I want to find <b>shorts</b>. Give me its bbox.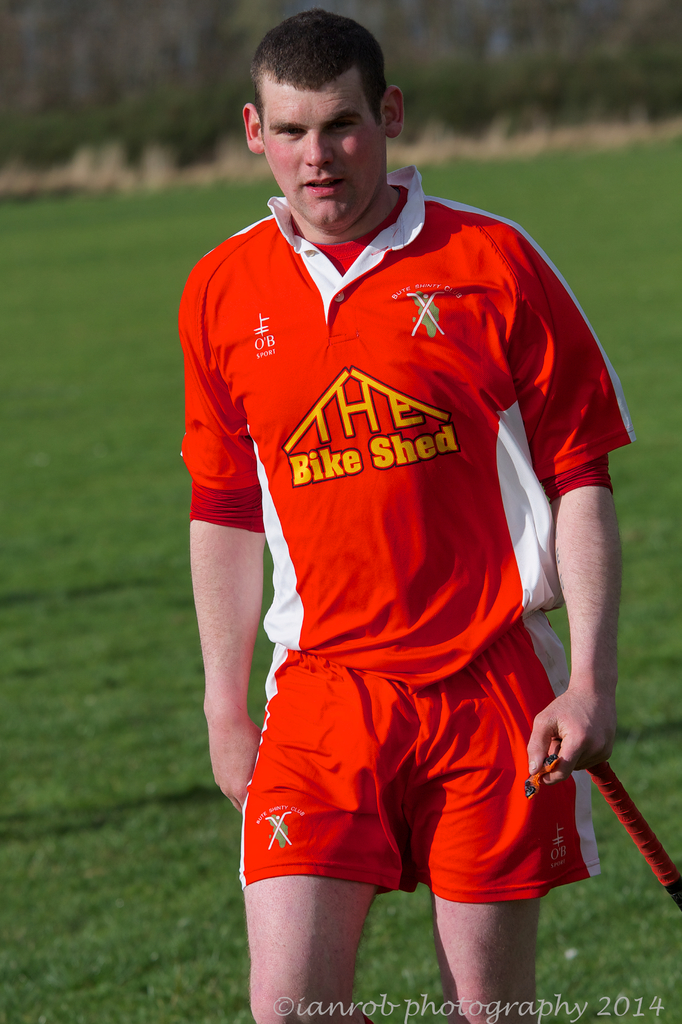
bbox(276, 714, 611, 934).
